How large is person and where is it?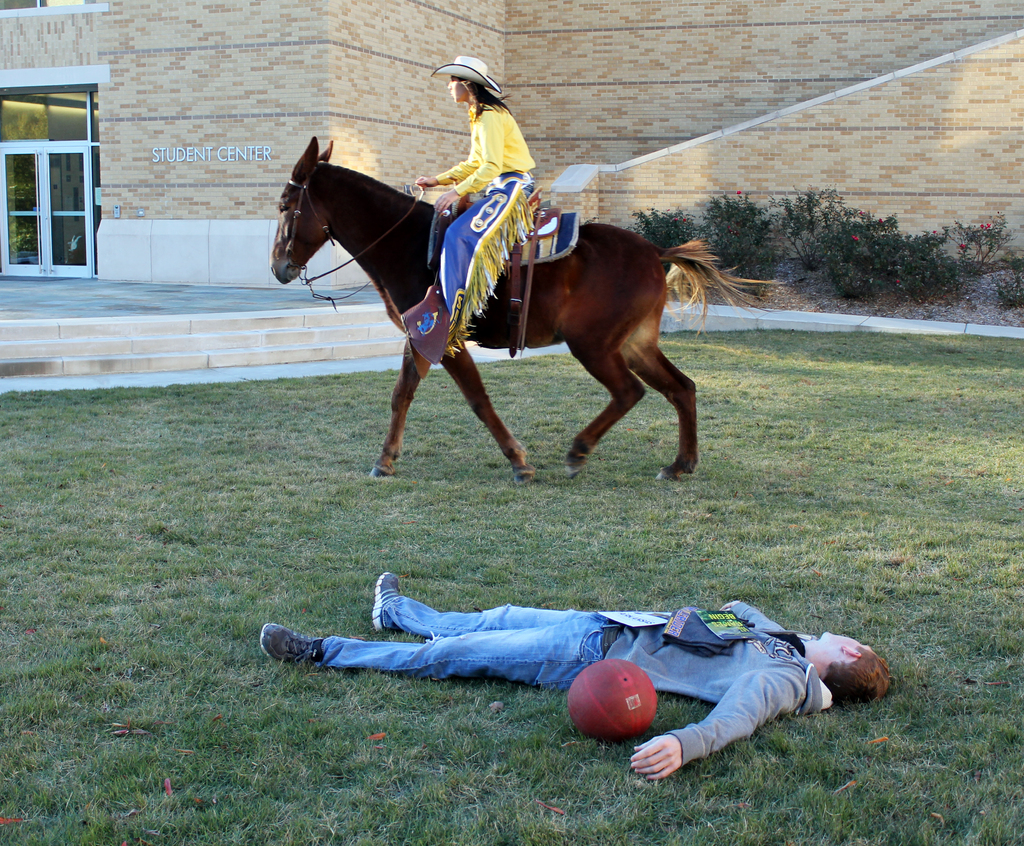
Bounding box: <region>414, 51, 534, 317</region>.
